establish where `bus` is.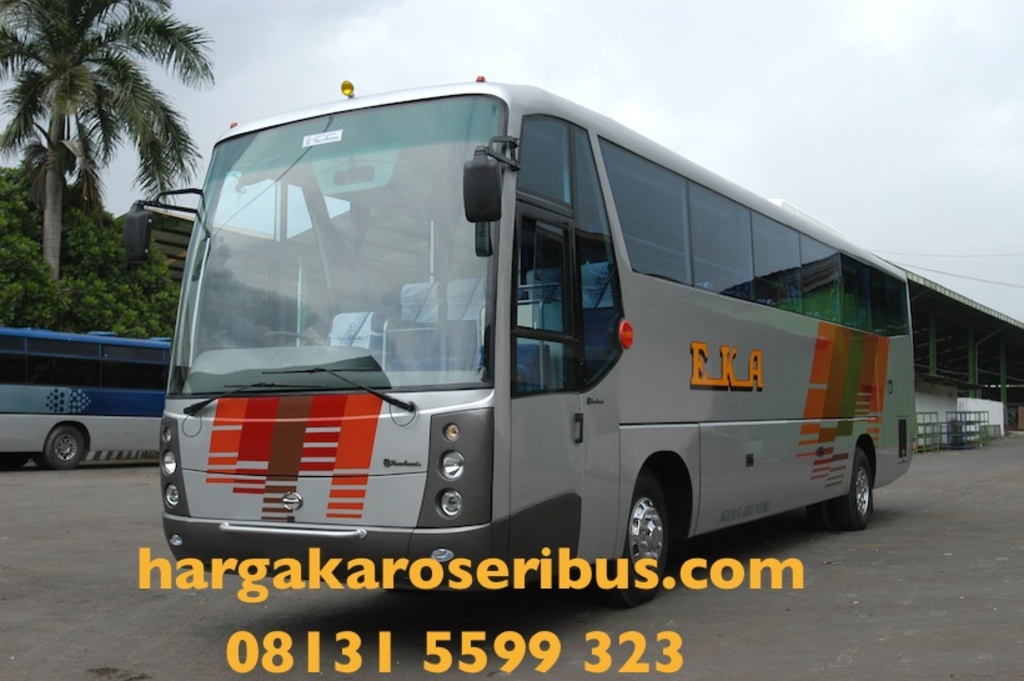
Established at region(0, 329, 172, 470).
